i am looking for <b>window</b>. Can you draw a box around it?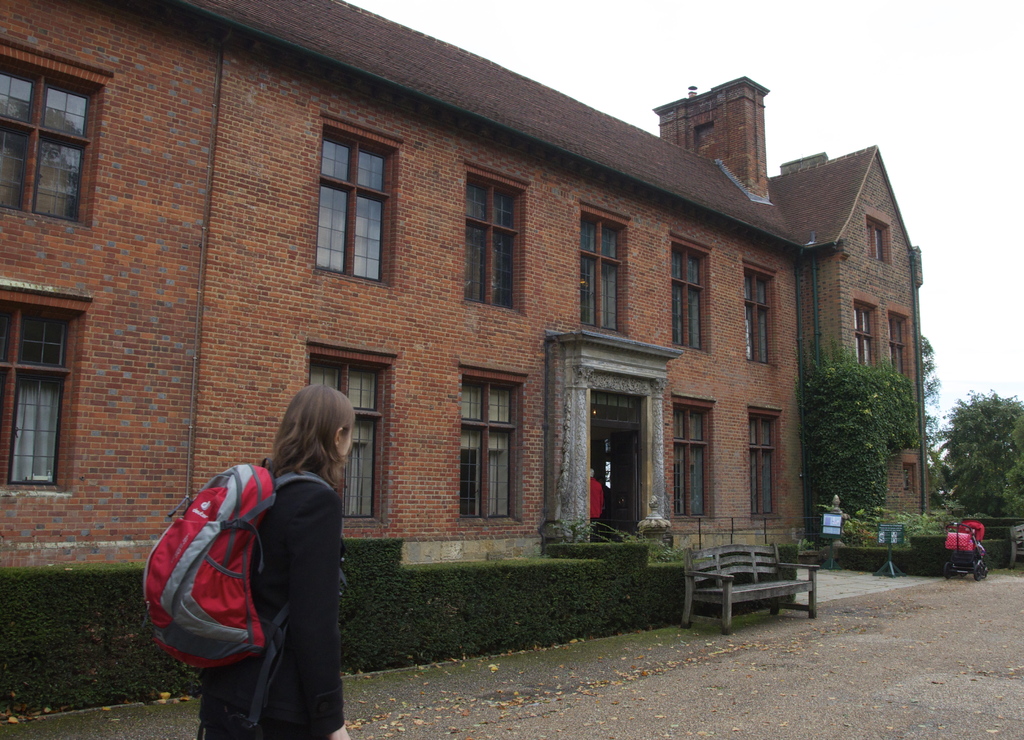
Sure, the bounding box is box(868, 217, 892, 265).
